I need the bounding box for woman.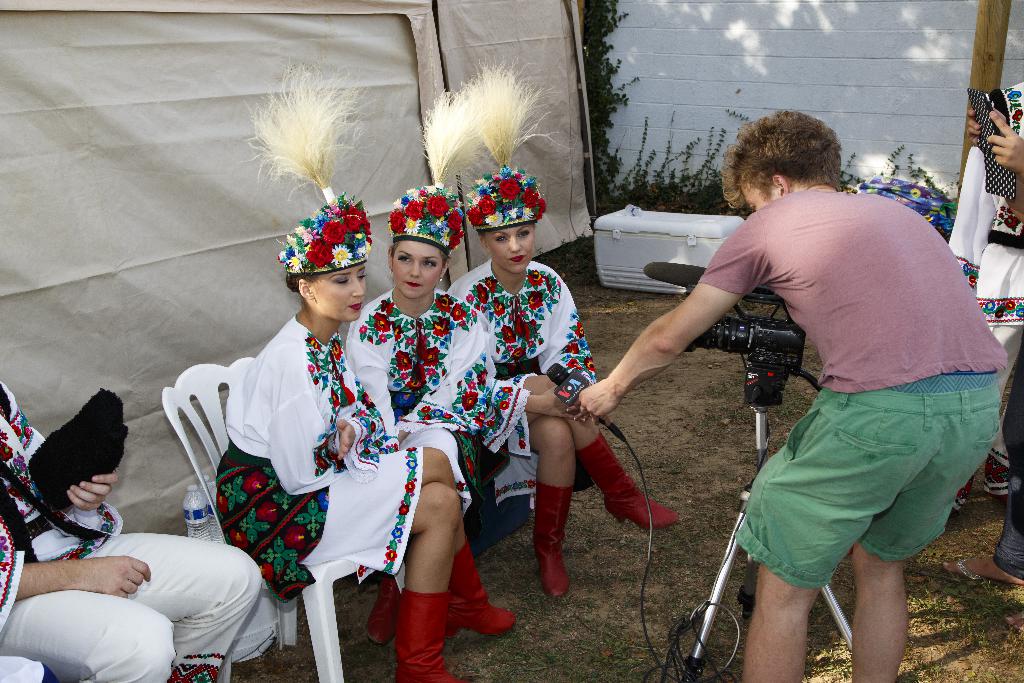
Here it is: 211/69/518/682.
